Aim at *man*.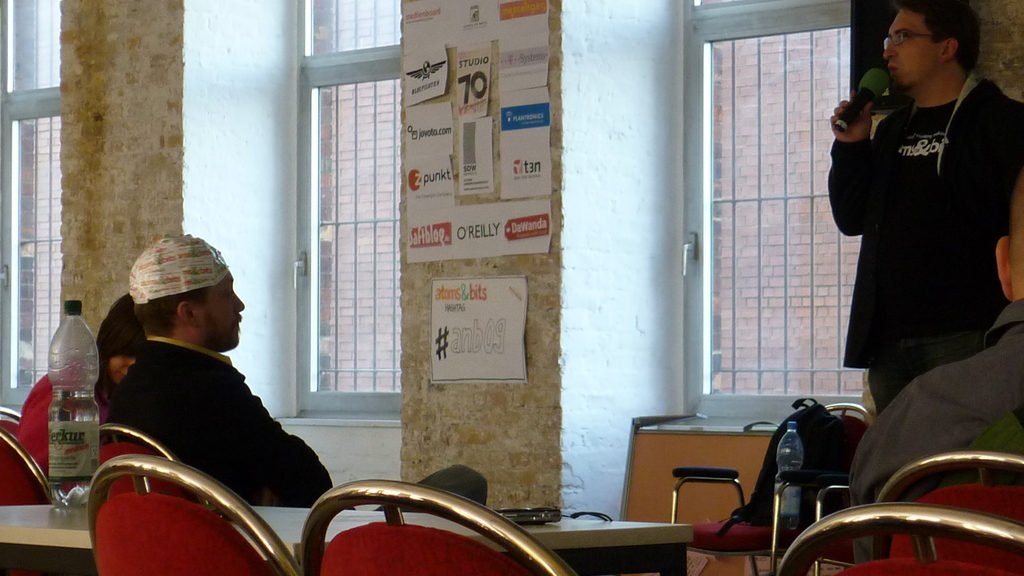
Aimed at (845, 176, 1023, 557).
